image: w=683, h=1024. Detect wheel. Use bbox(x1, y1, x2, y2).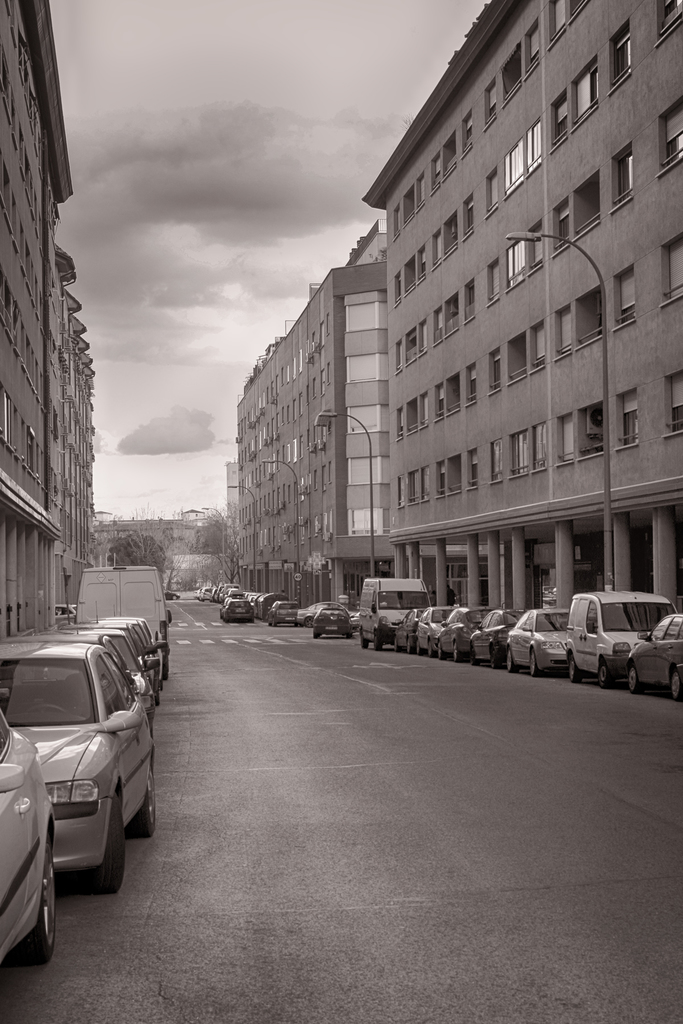
bbox(564, 659, 583, 682).
